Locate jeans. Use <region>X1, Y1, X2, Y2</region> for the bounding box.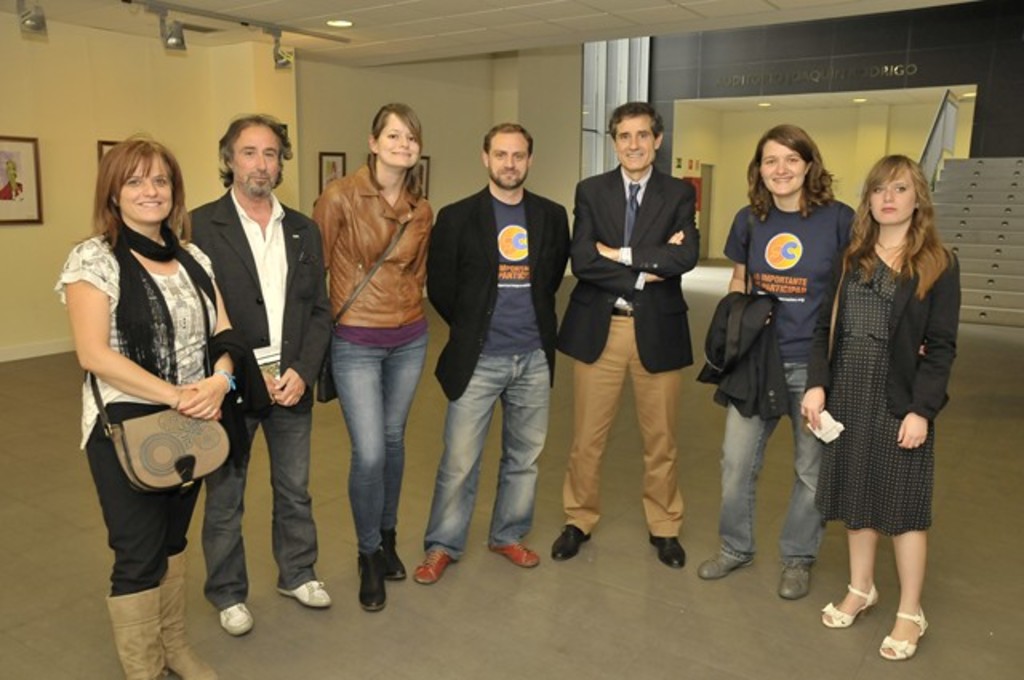
<region>715, 358, 827, 566</region>.
